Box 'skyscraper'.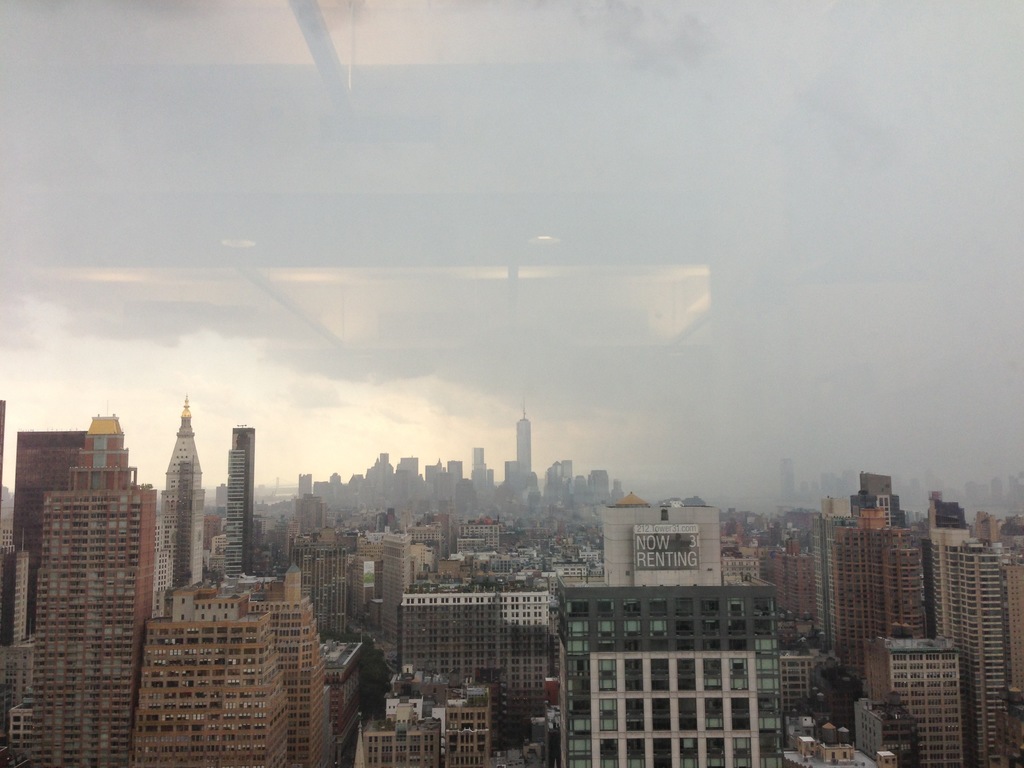
select_region(27, 413, 184, 767).
